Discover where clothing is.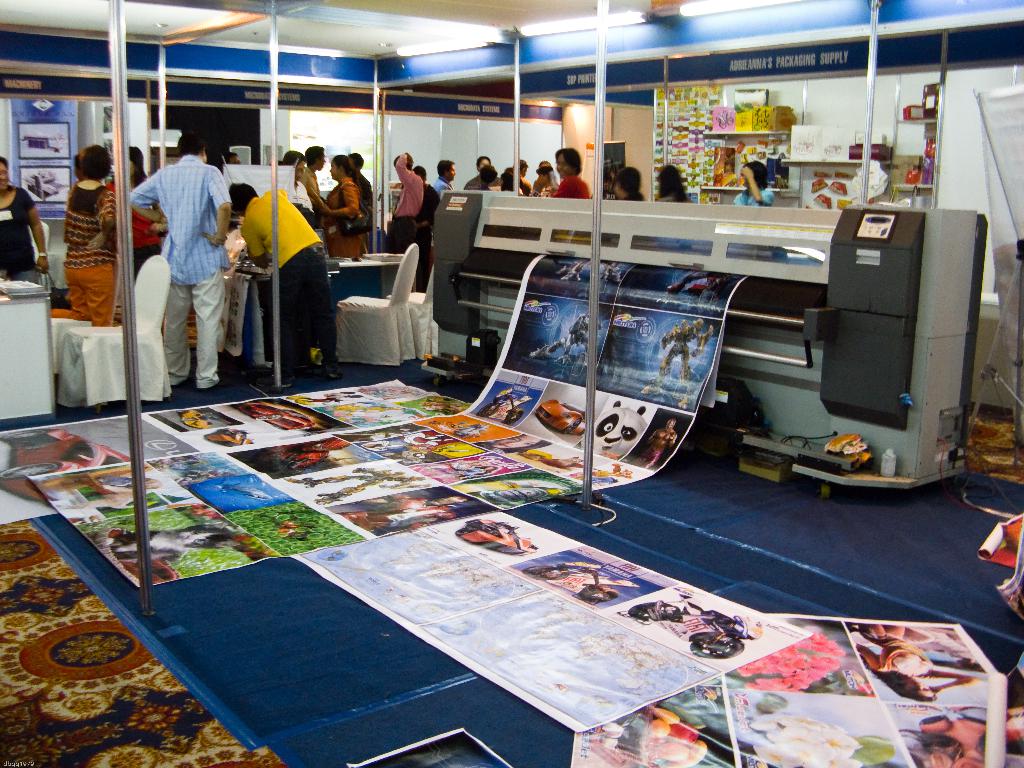
Discovered at [293, 164, 325, 196].
